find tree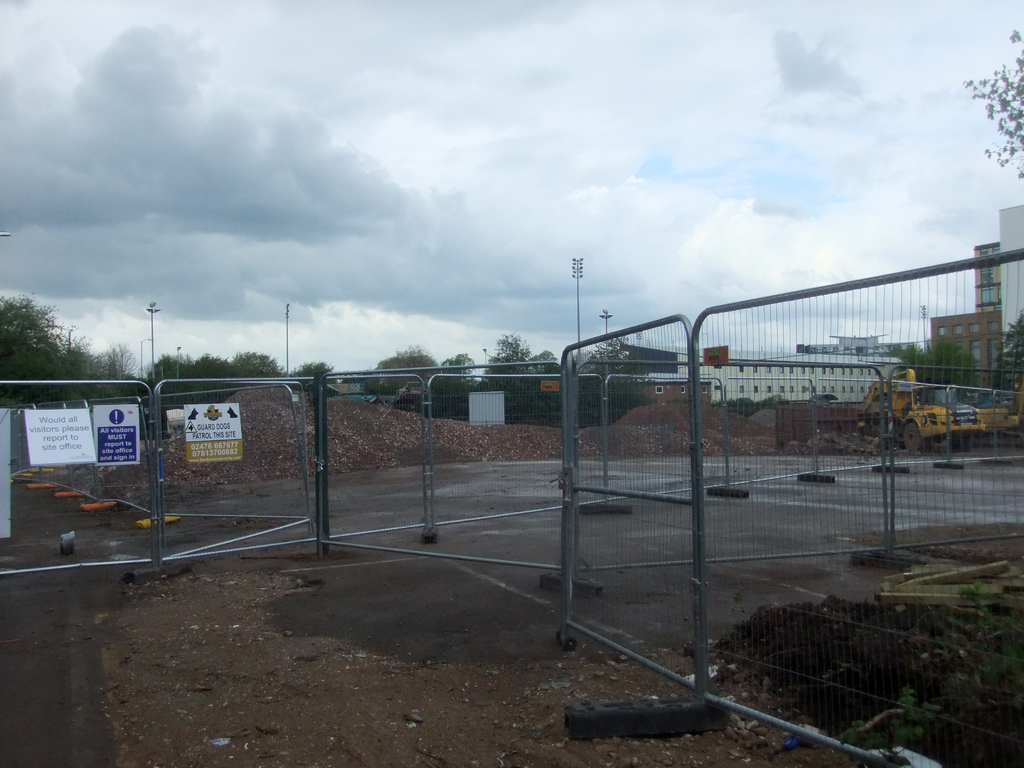
8:298:105:381
